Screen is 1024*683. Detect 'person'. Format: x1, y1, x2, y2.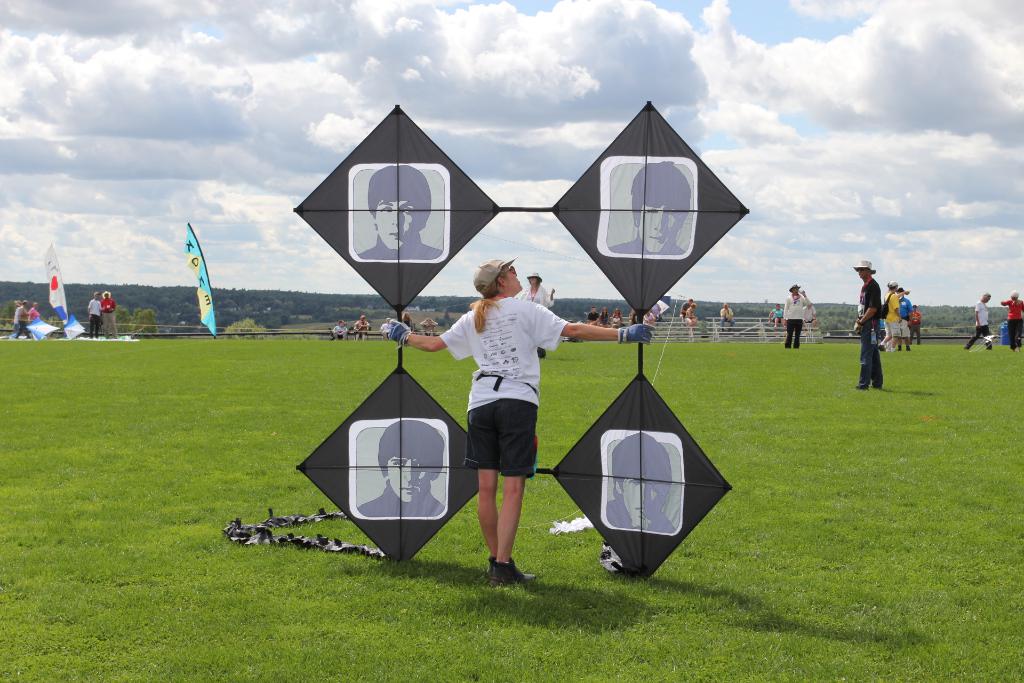
352, 315, 371, 339.
